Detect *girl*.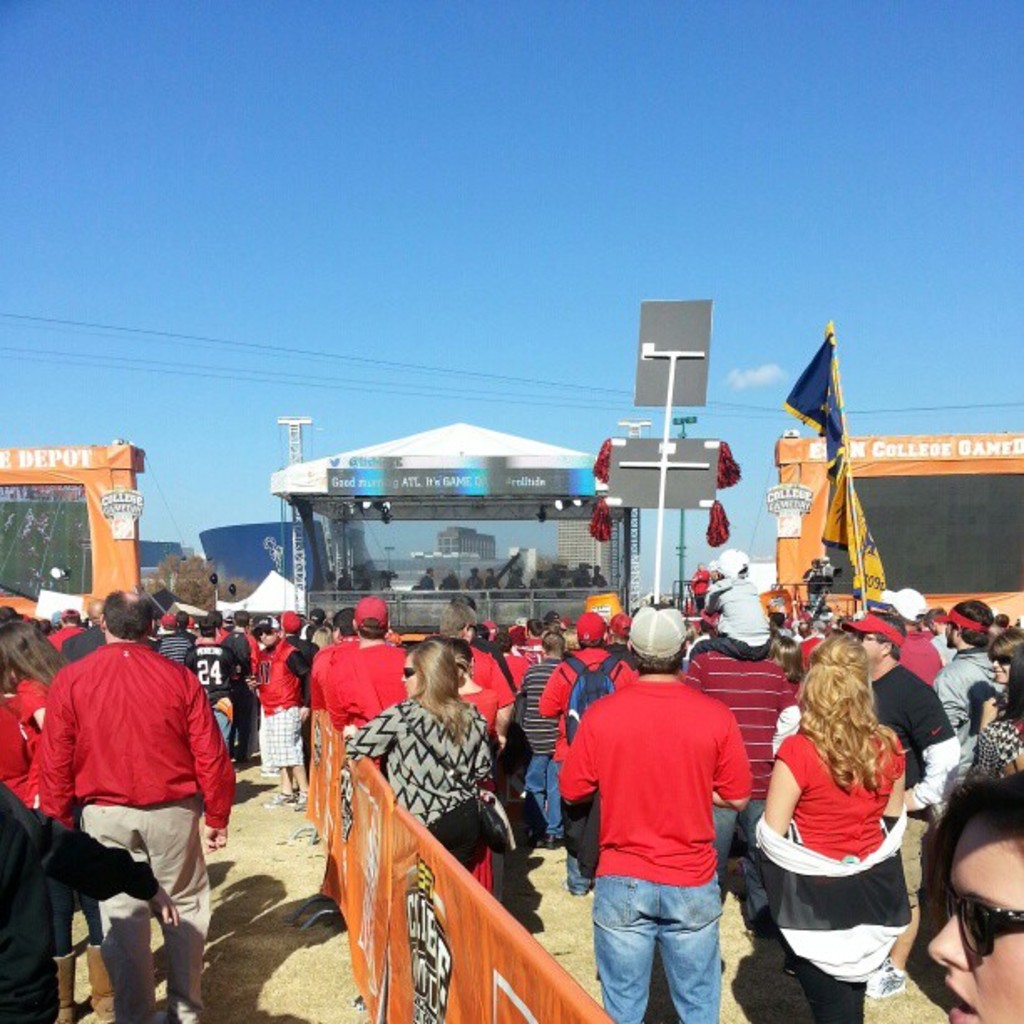
Detected at 318 632 500 912.
